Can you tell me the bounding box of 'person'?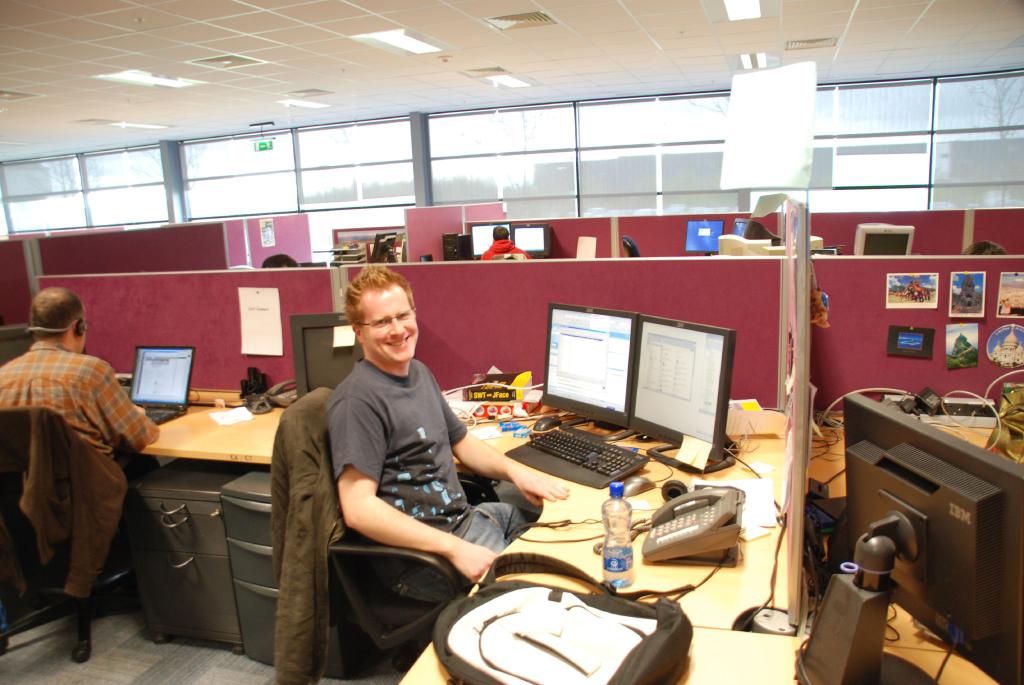
BBox(479, 220, 529, 255).
